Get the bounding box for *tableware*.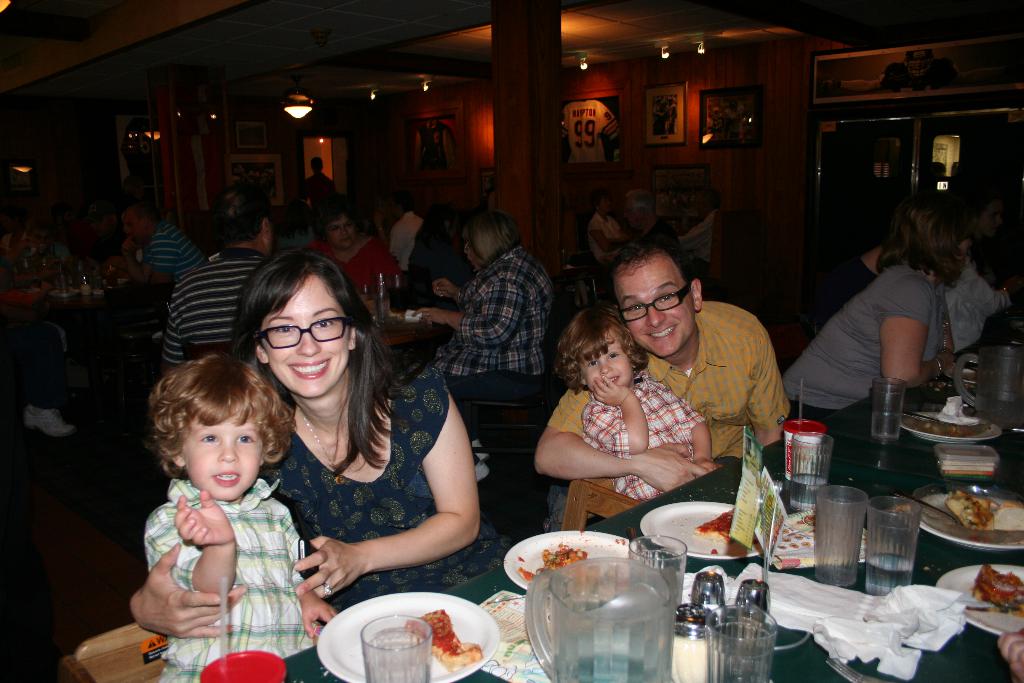
l=507, t=529, r=637, b=595.
